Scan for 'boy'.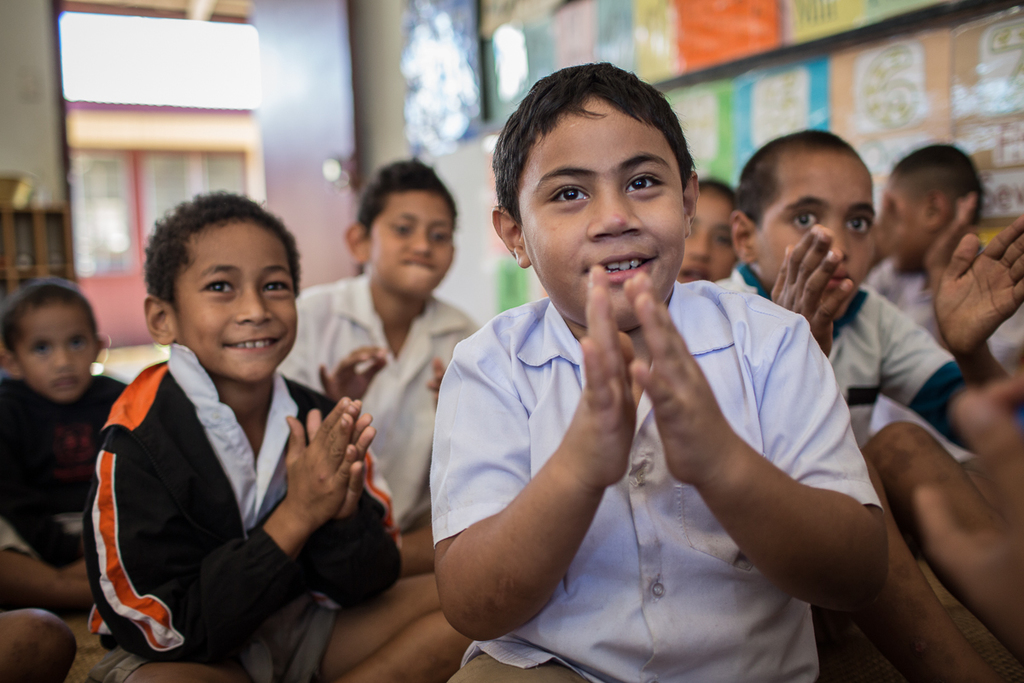
Scan result: {"x1": 81, "y1": 166, "x2": 373, "y2": 682}.
